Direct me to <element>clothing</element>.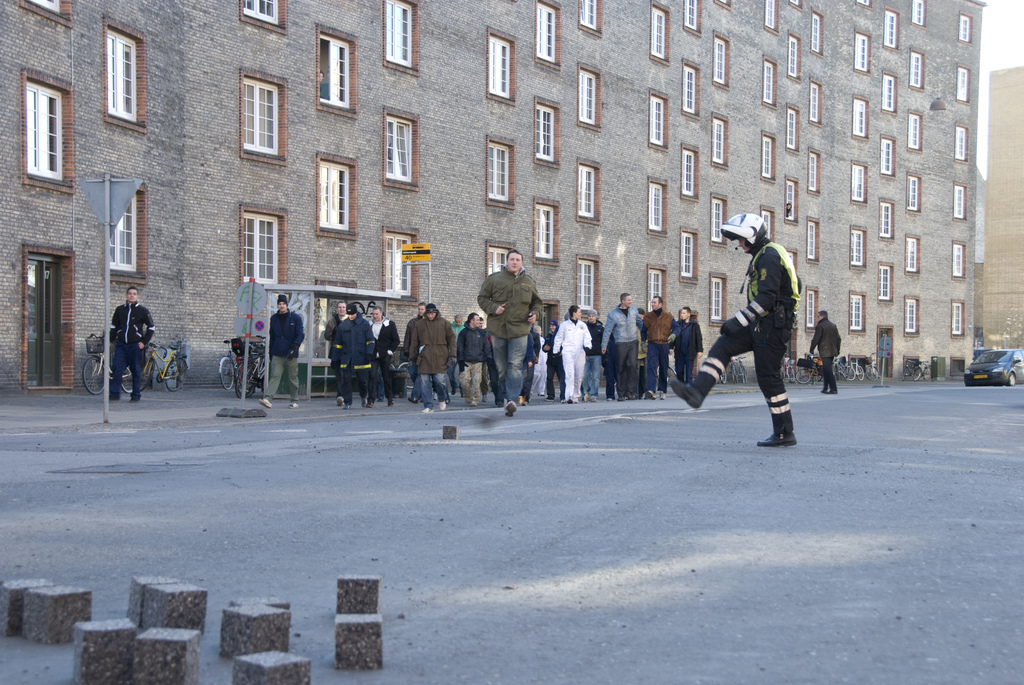
Direction: pyautogui.locateOnScreen(667, 317, 701, 387).
